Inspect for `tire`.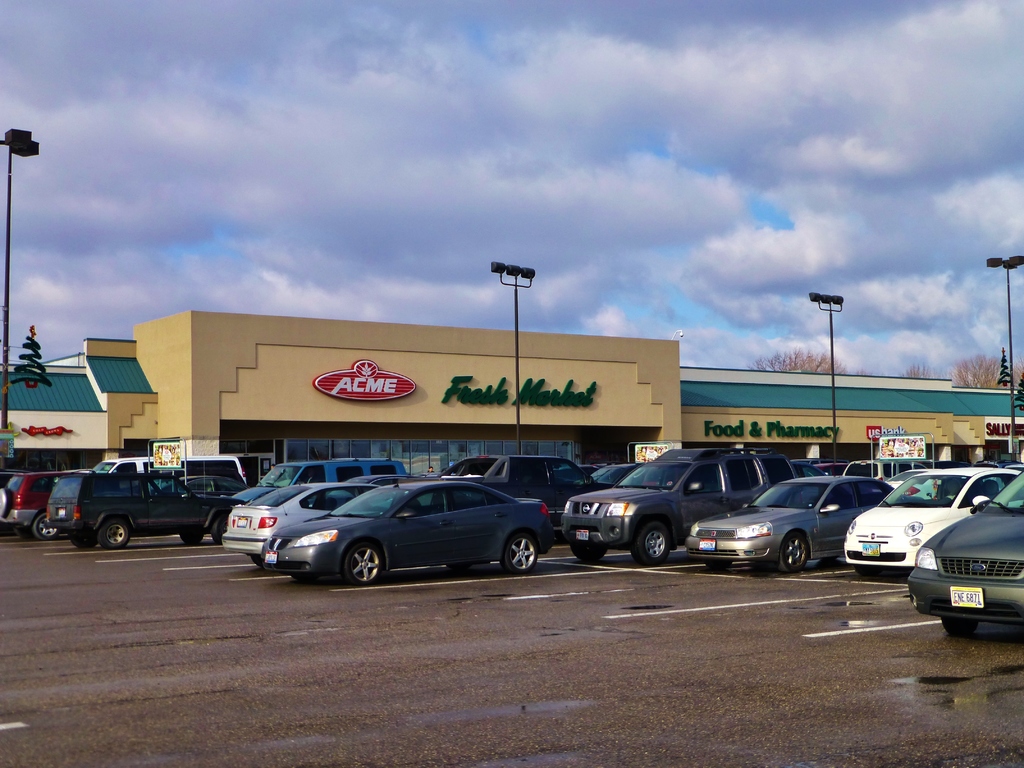
Inspection: Rect(249, 557, 265, 569).
